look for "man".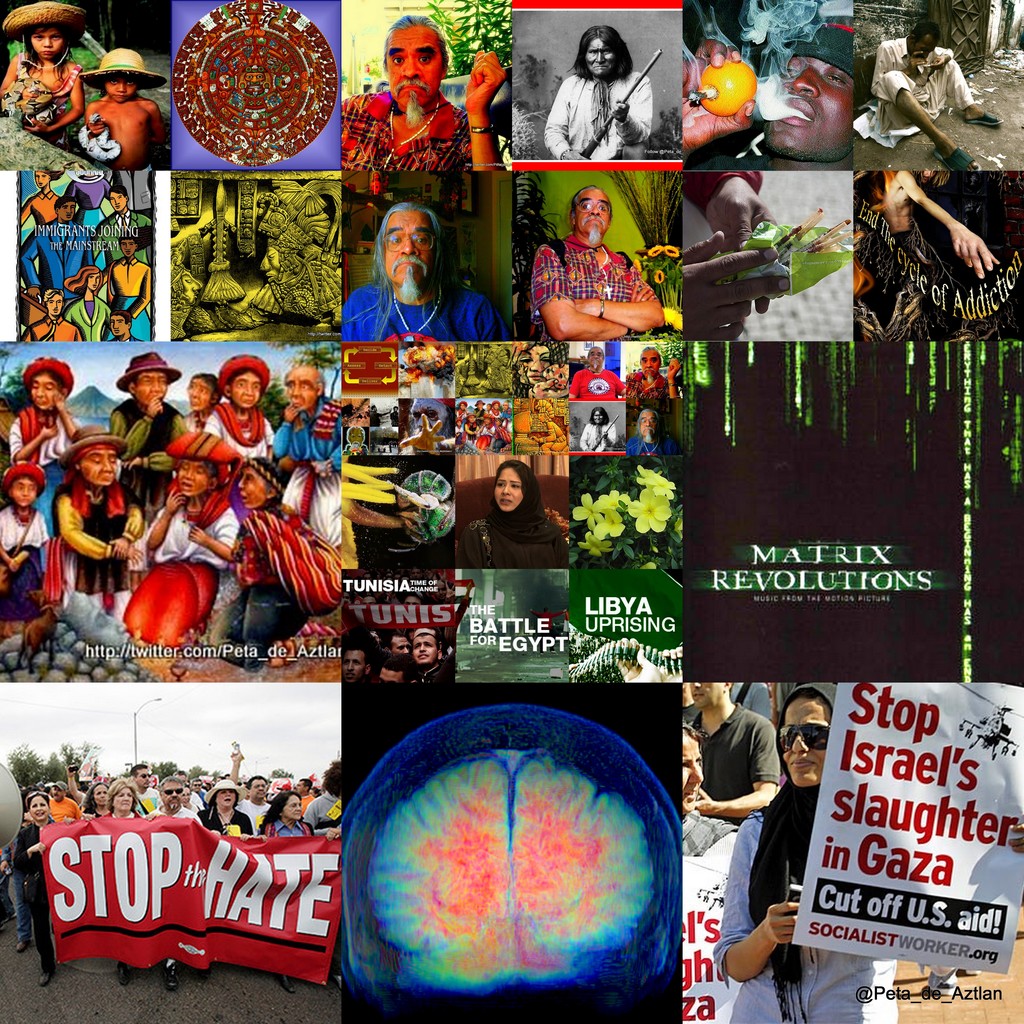
Found: detection(342, 642, 376, 682).
